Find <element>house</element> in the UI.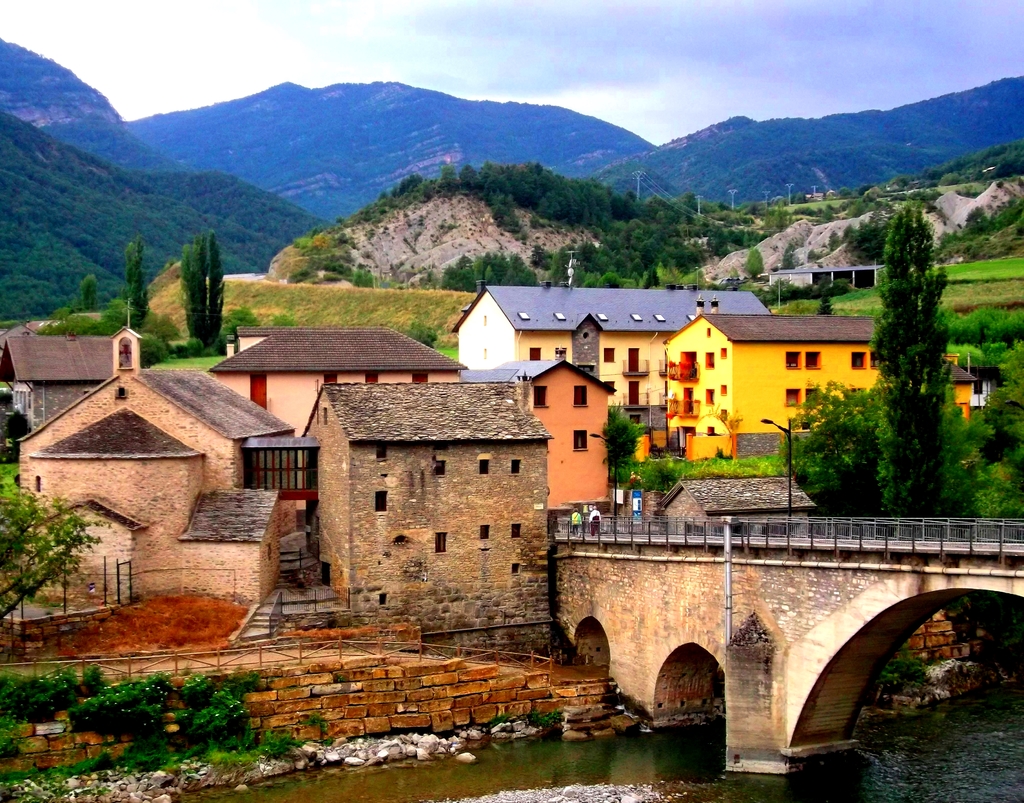
UI element at [655,473,824,536].
